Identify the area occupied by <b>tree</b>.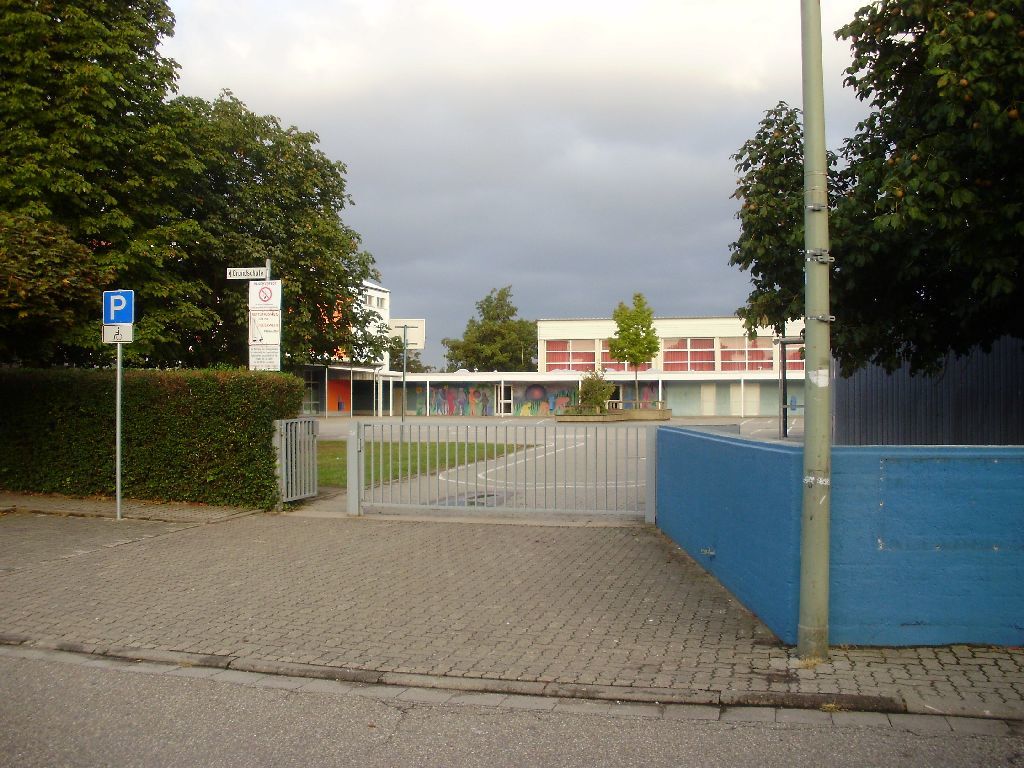
Area: left=439, top=283, right=540, bottom=375.
